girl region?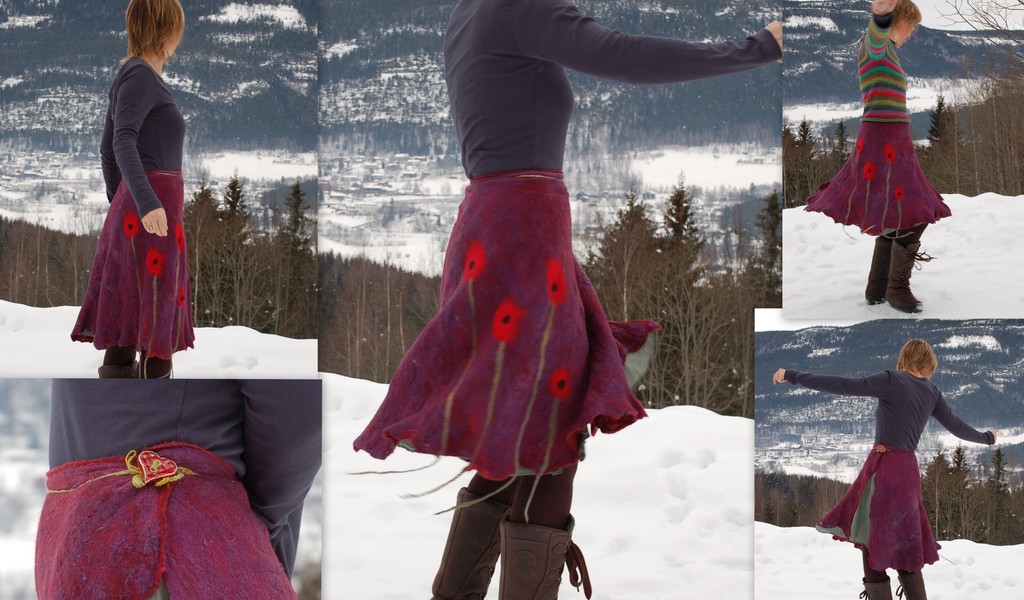
(801, 0, 950, 312)
